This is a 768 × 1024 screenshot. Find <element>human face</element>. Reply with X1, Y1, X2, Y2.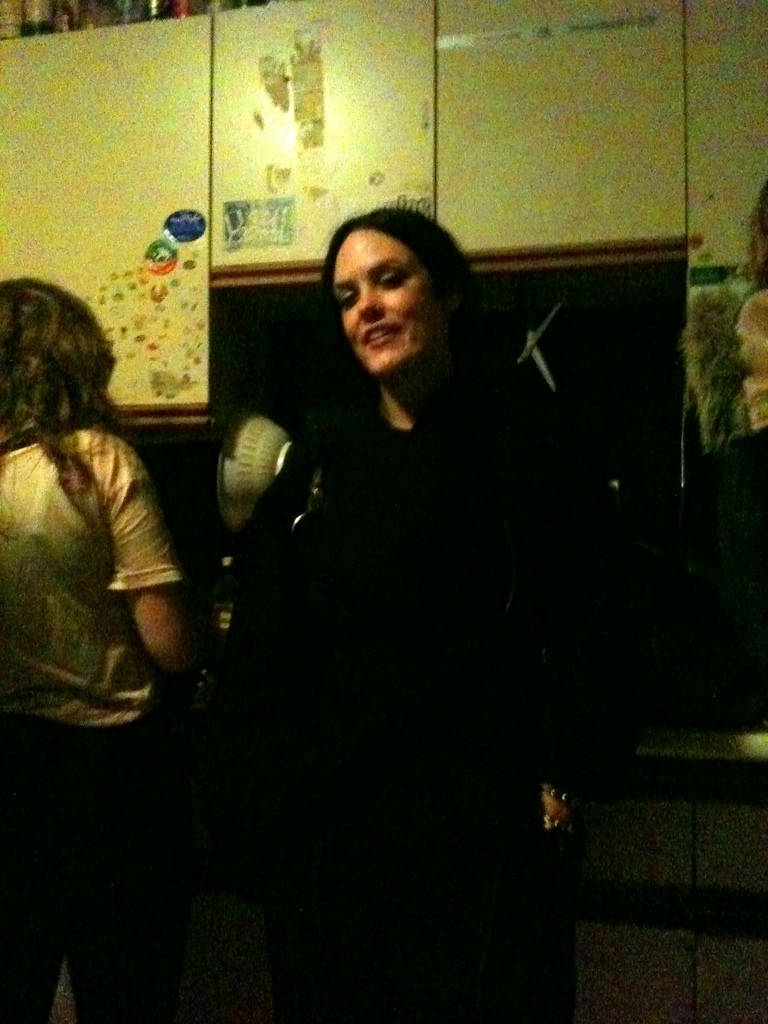
332, 228, 441, 374.
